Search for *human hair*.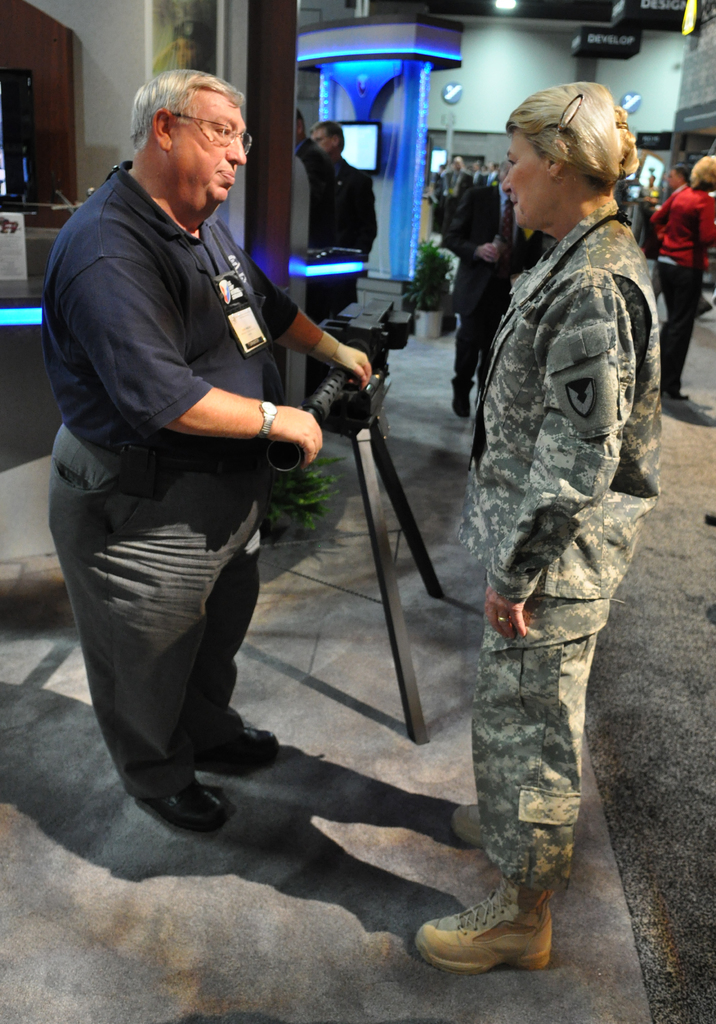
Found at bbox(308, 123, 344, 154).
